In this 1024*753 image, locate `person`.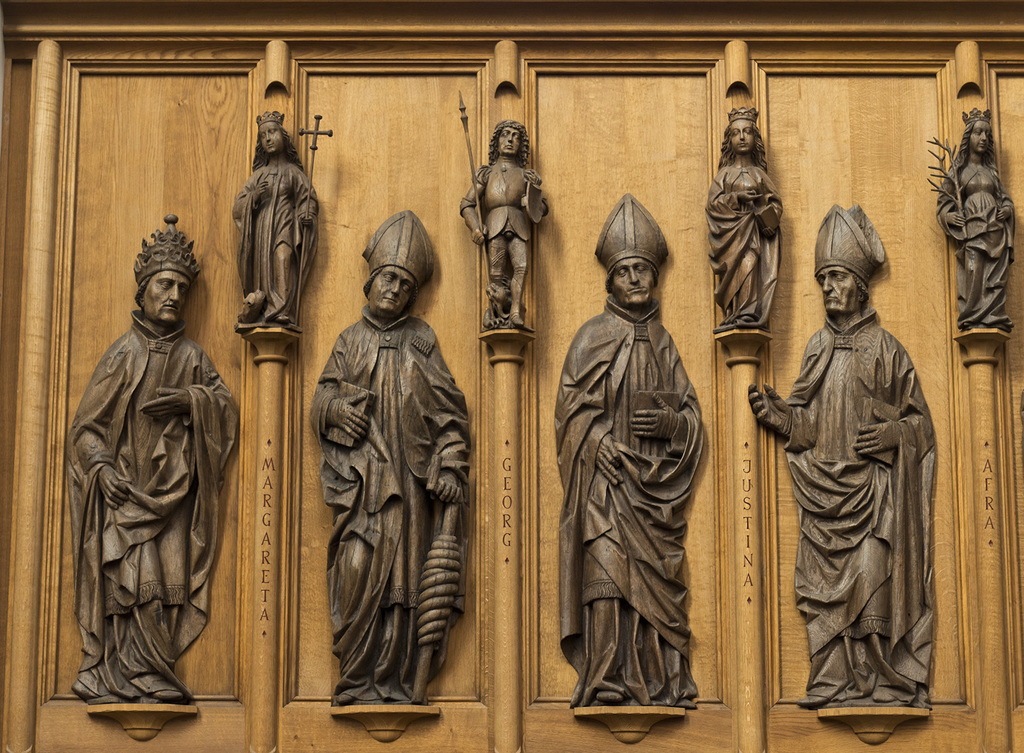
Bounding box: select_region(311, 211, 474, 706).
